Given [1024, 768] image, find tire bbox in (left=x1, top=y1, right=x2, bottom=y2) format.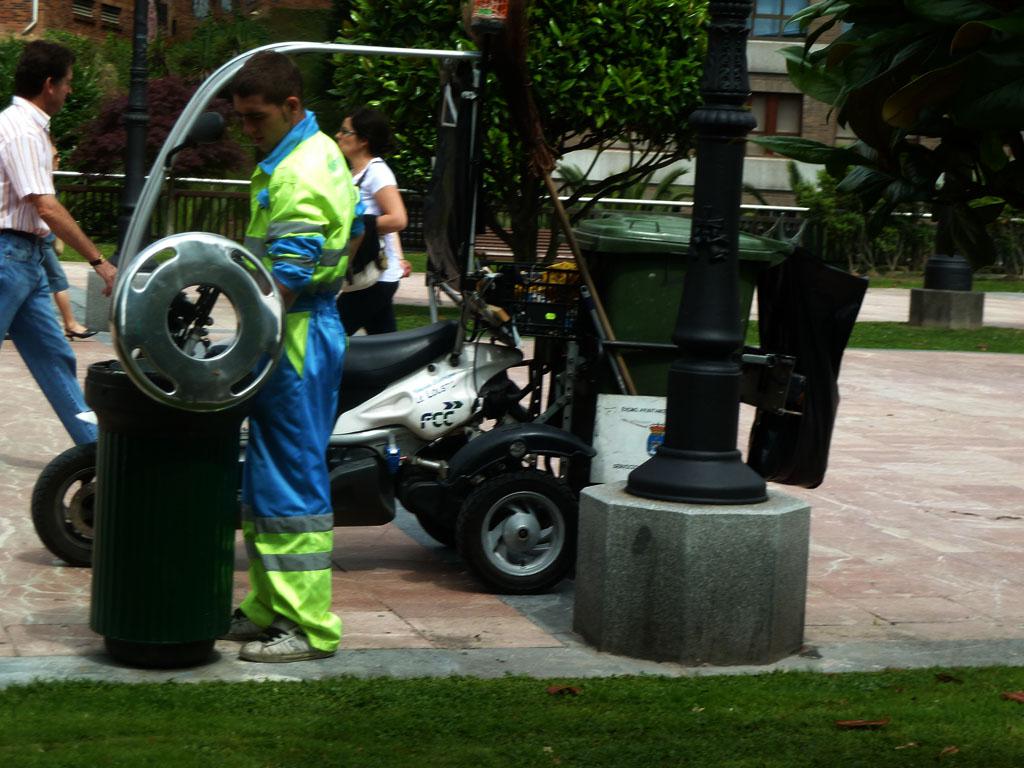
(left=442, top=466, right=577, bottom=598).
